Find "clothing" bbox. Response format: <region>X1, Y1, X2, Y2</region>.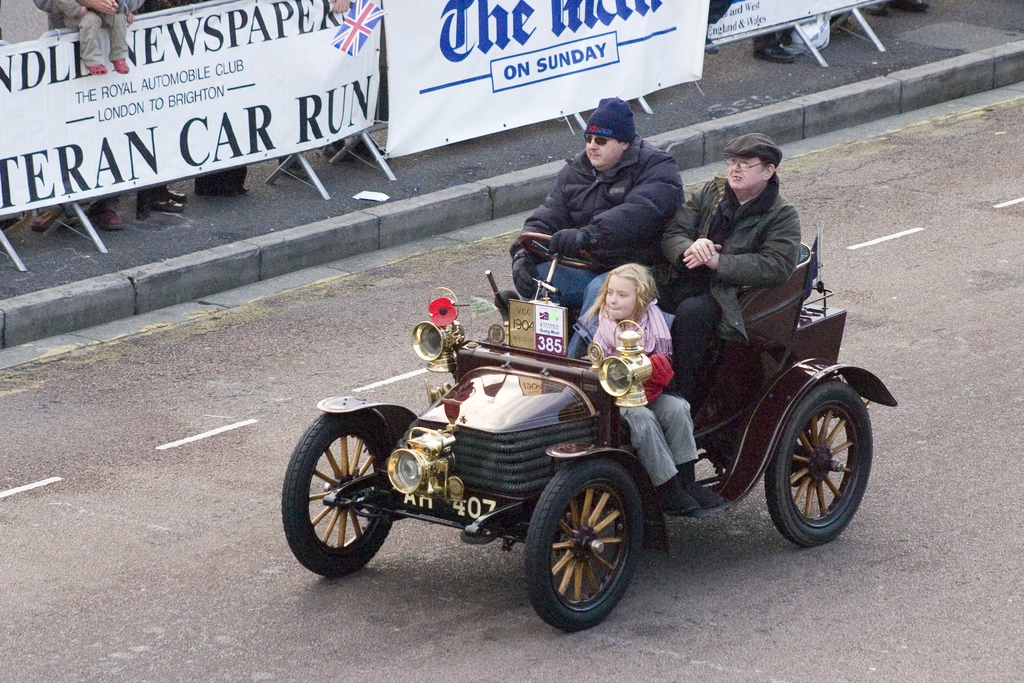
<region>503, 140, 696, 369</region>.
